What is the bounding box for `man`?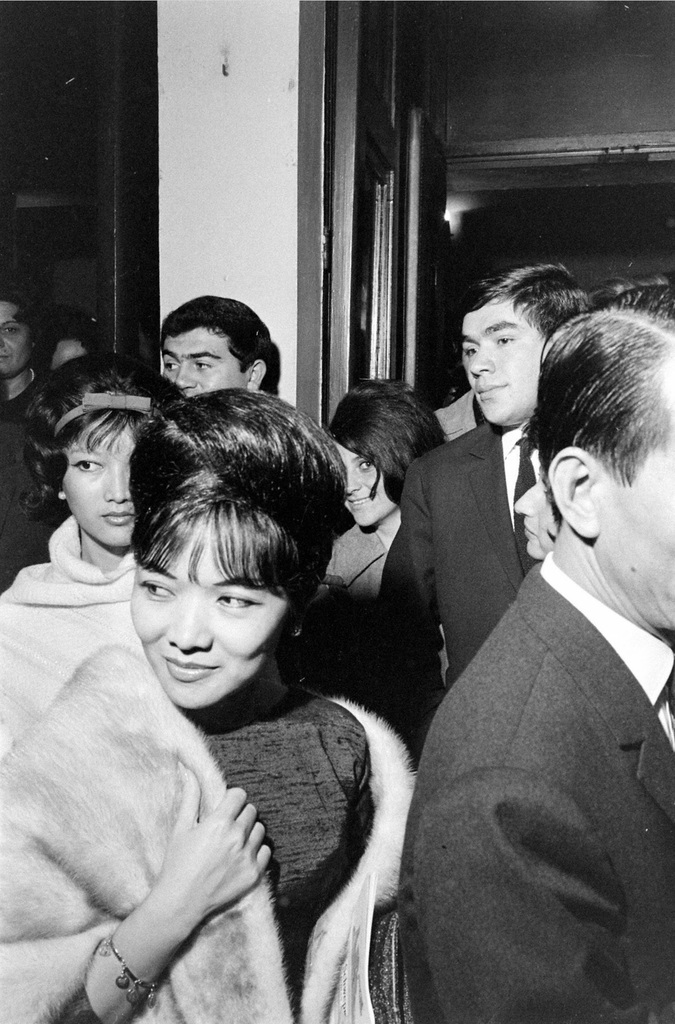
select_region(158, 296, 270, 401).
